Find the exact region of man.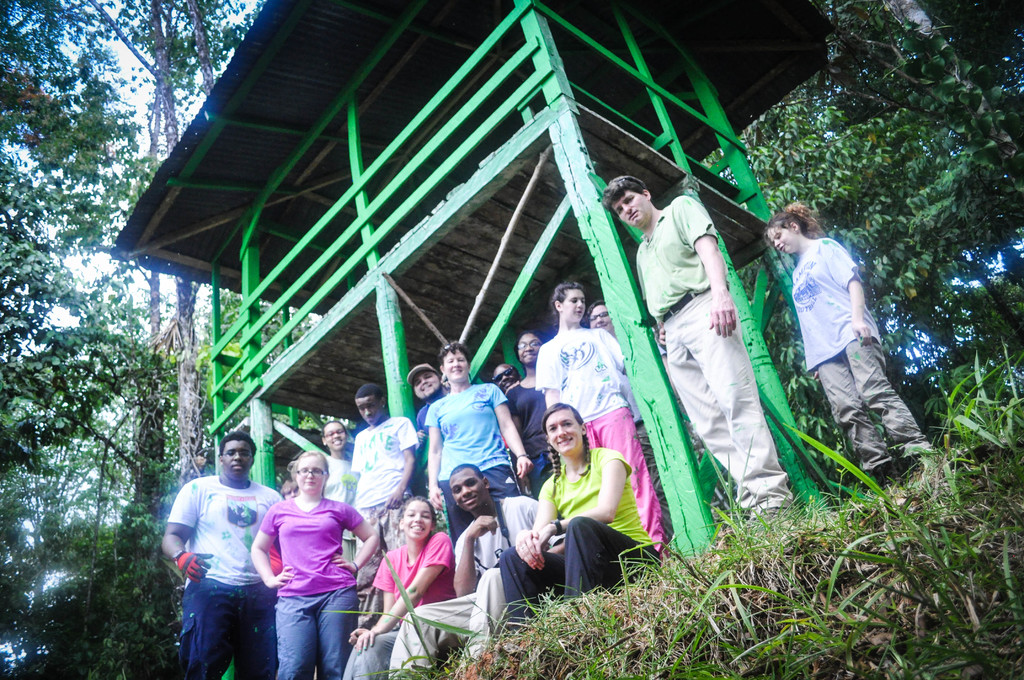
Exact region: <bbox>162, 431, 278, 679</bbox>.
